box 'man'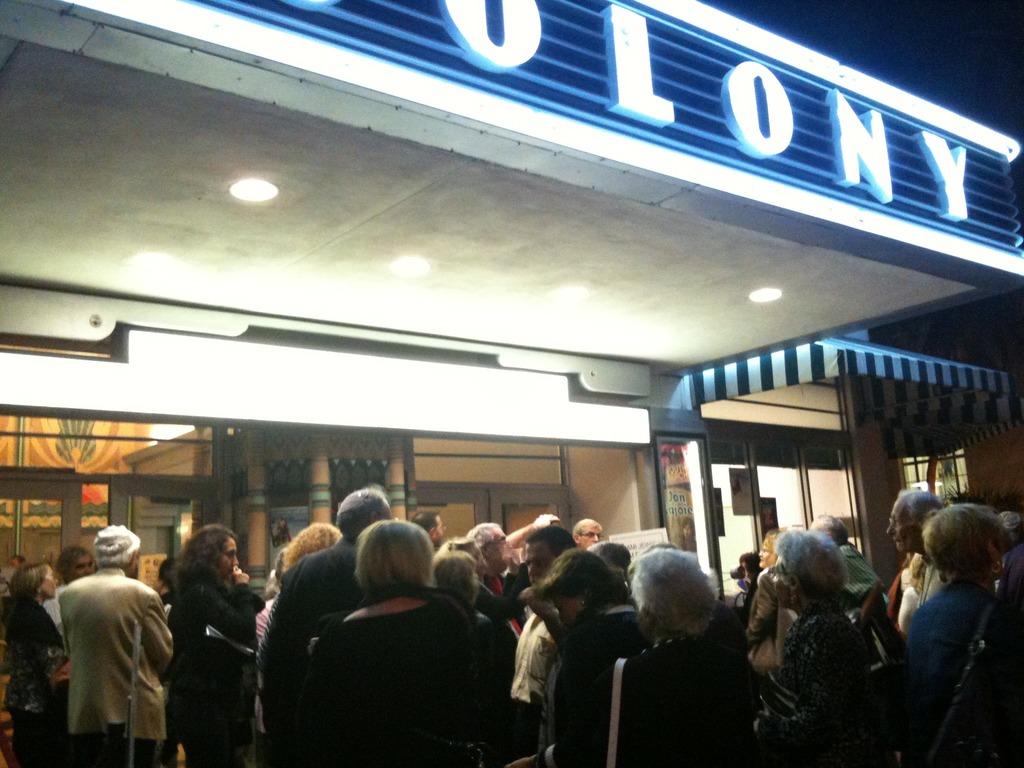
Rect(575, 518, 599, 550)
